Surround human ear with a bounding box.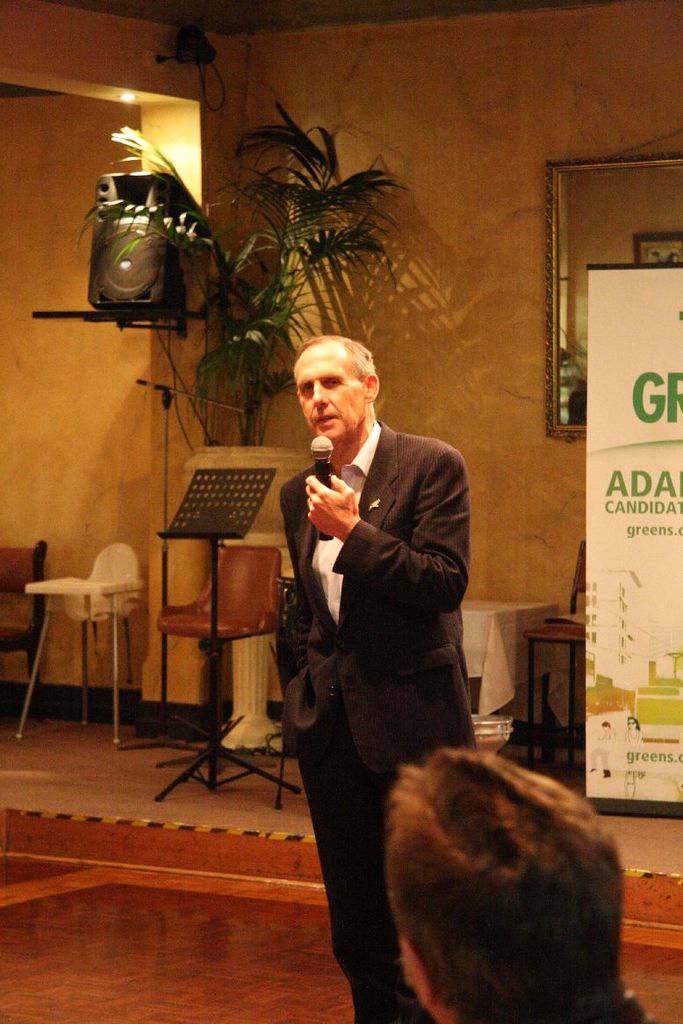
rect(396, 935, 435, 1006).
